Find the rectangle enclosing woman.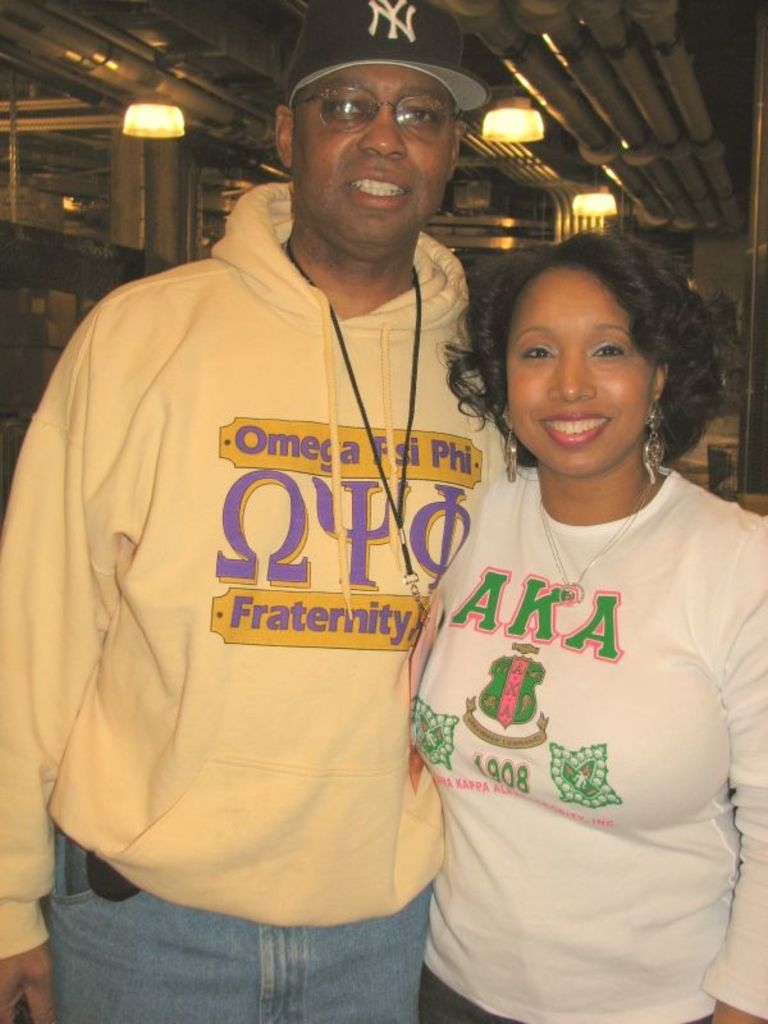
box=[388, 196, 760, 1004].
